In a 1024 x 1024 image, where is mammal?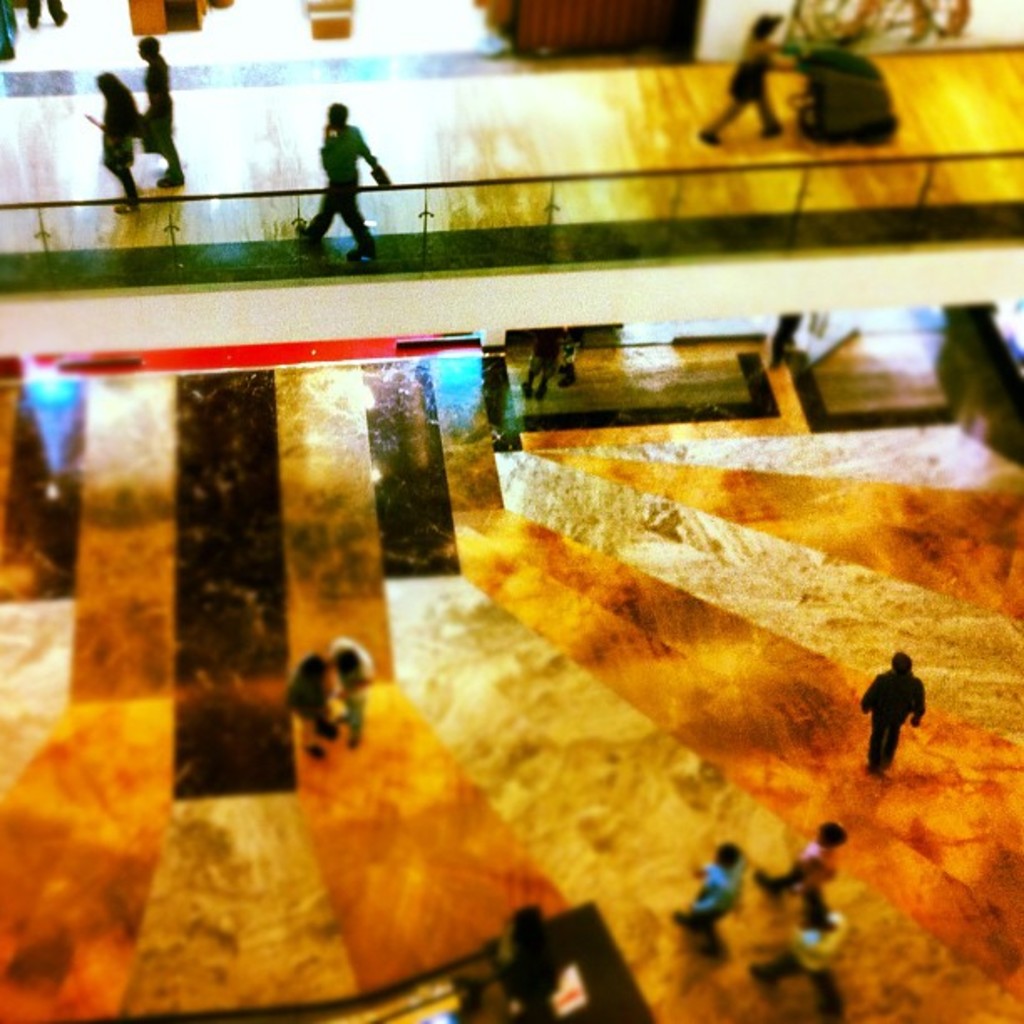
[x1=139, y1=30, x2=189, y2=184].
